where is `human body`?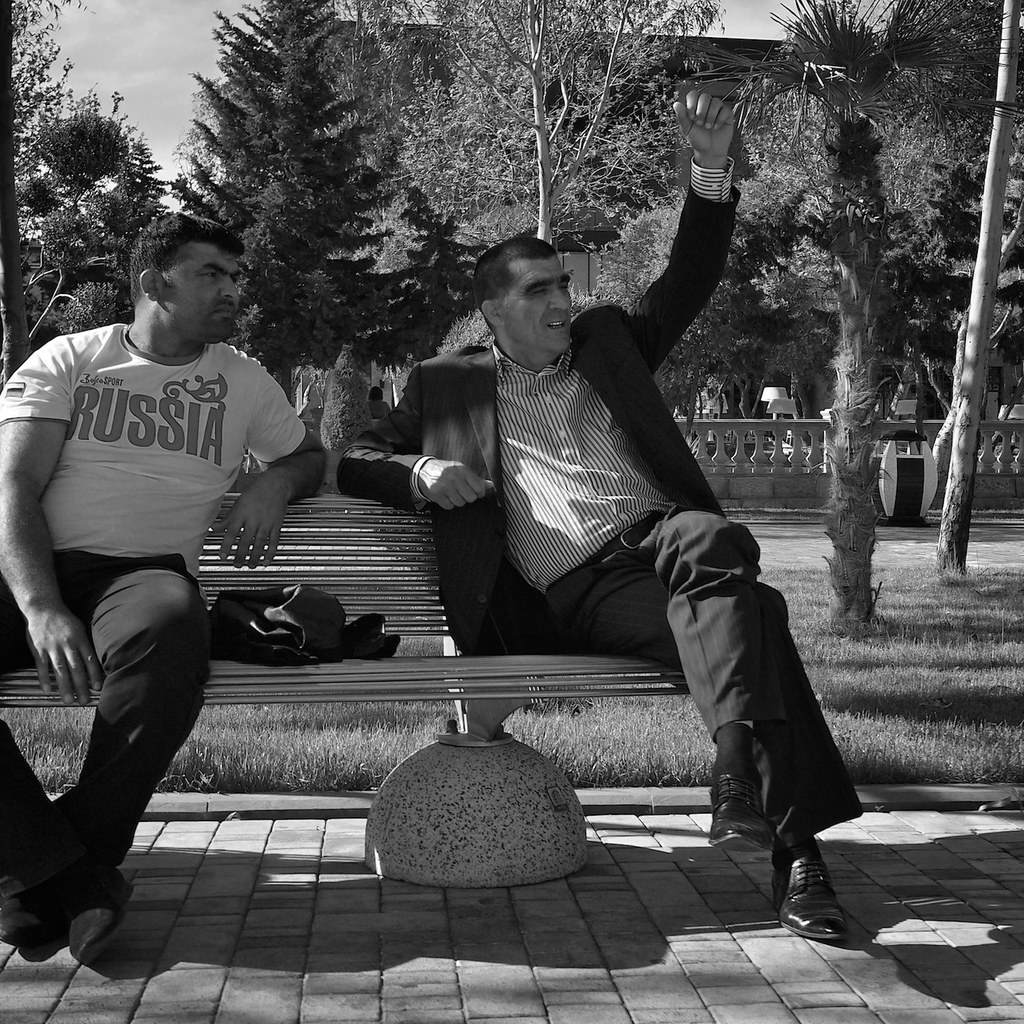
(333, 90, 869, 943).
